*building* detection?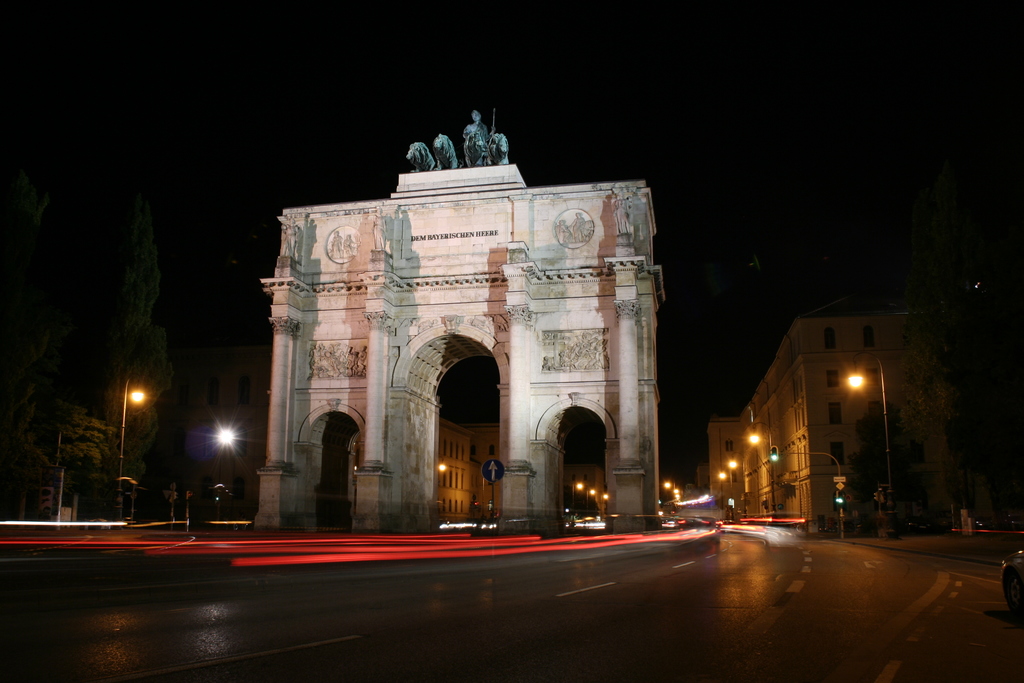
rect(458, 427, 502, 522)
